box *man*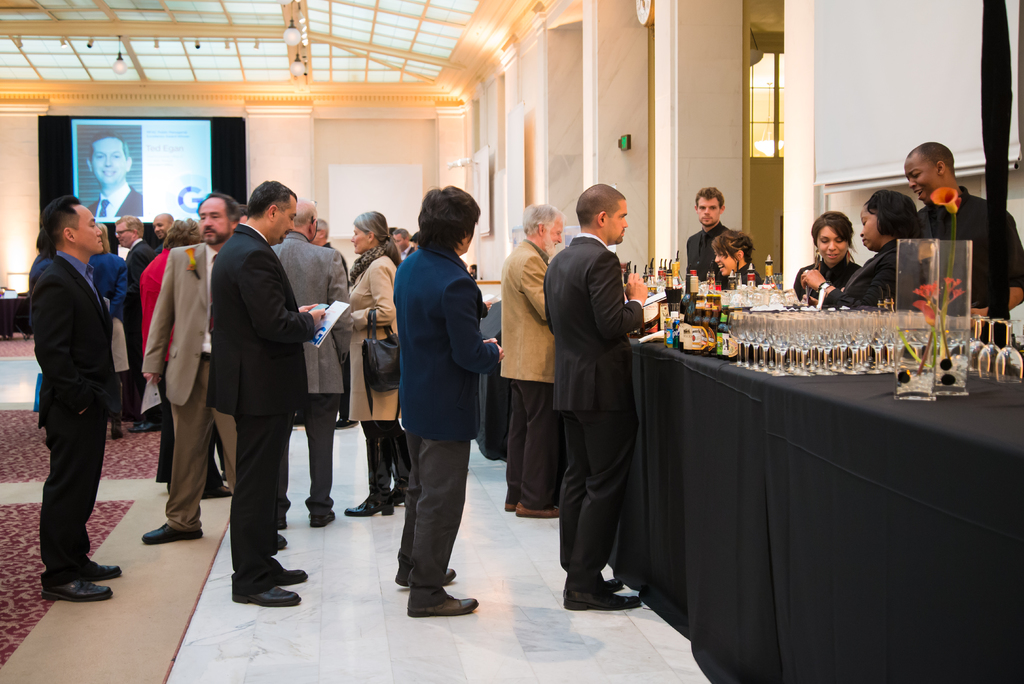
897 142 1023 344
